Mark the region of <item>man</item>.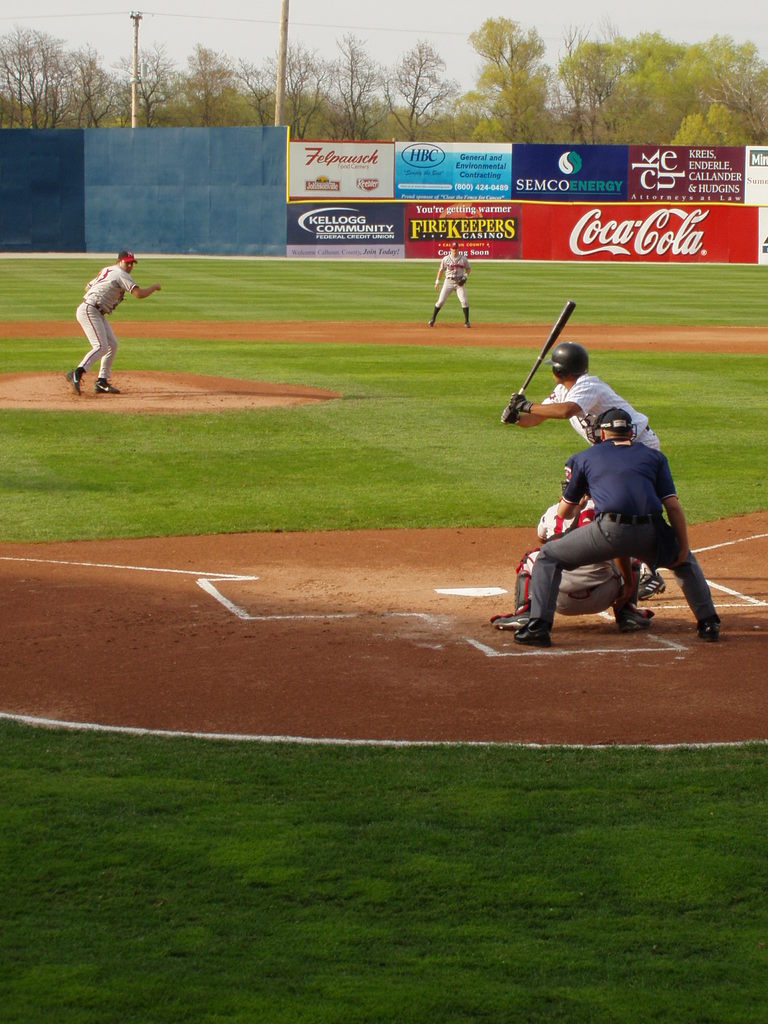
Region: bbox=(492, 483, 651, 637).
